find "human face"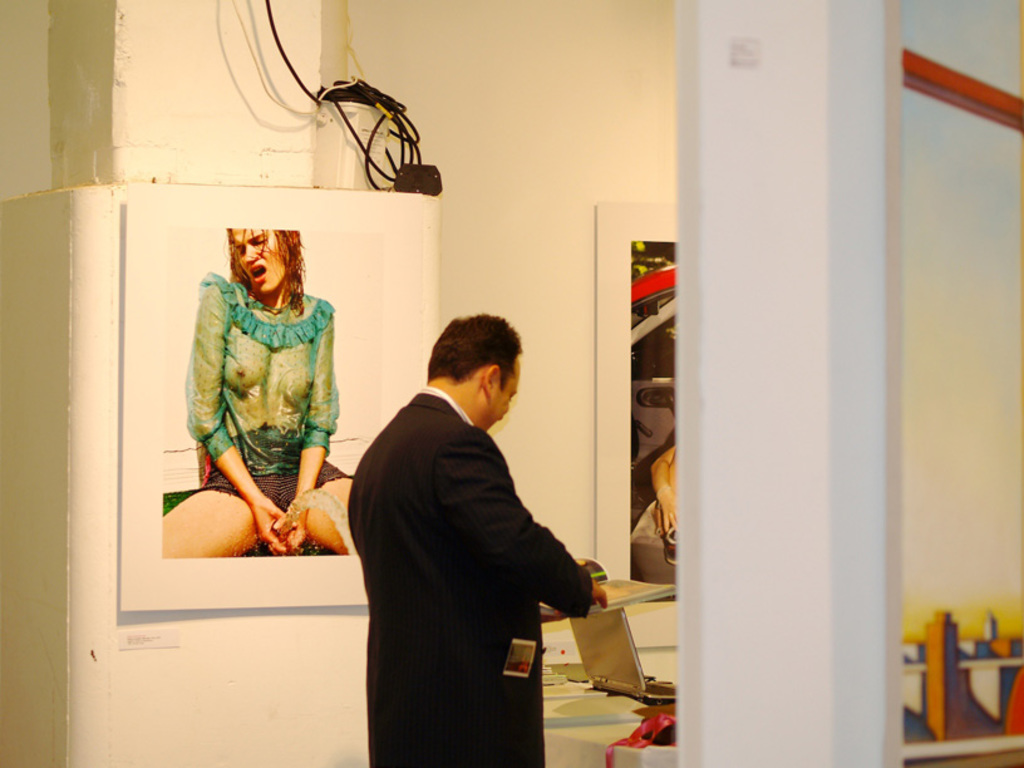
(left=232, top=228, right=287, bottom=294)
